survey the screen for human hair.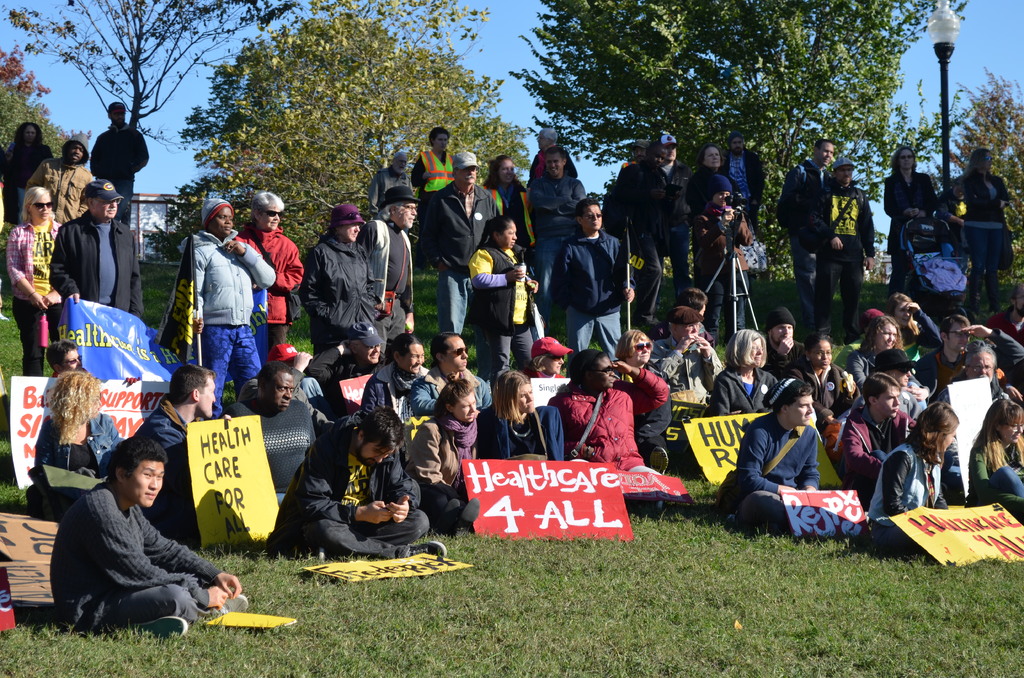
Survey found: (529,353,548,371).
